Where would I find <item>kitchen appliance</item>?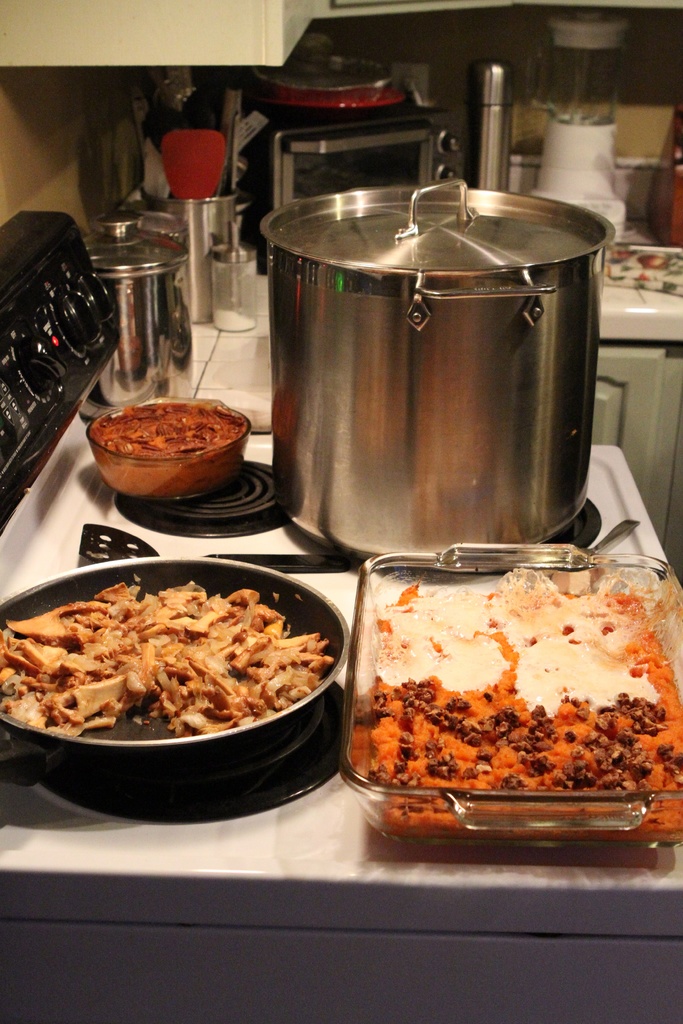
At l=331, t=619, r=682, b=831.
